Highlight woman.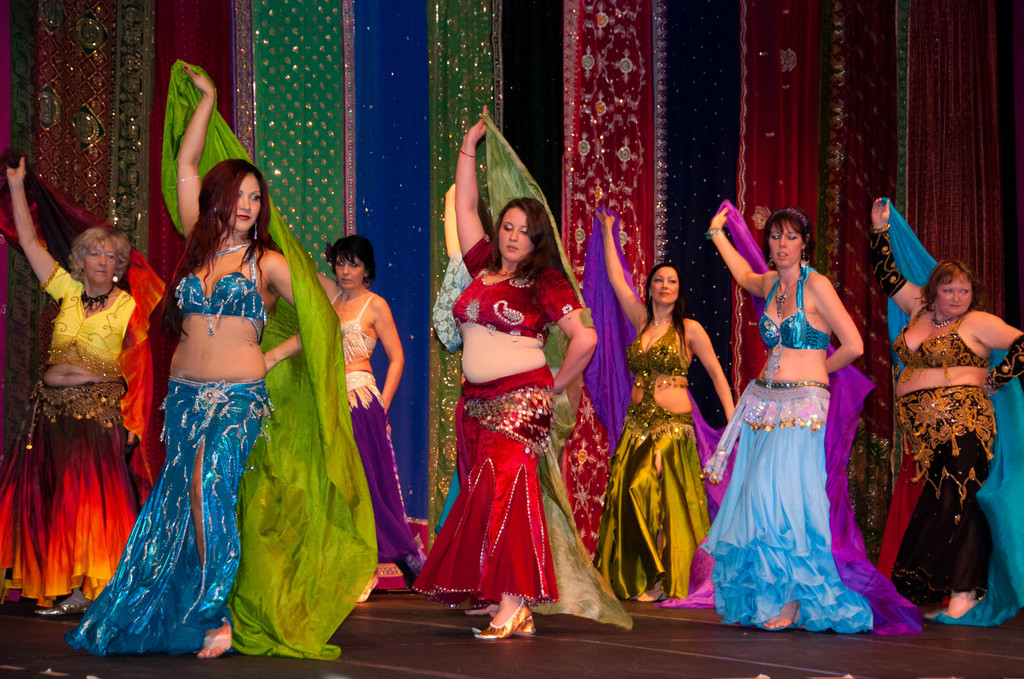
Highlighted region: detection(584, 202, 736, 600).
